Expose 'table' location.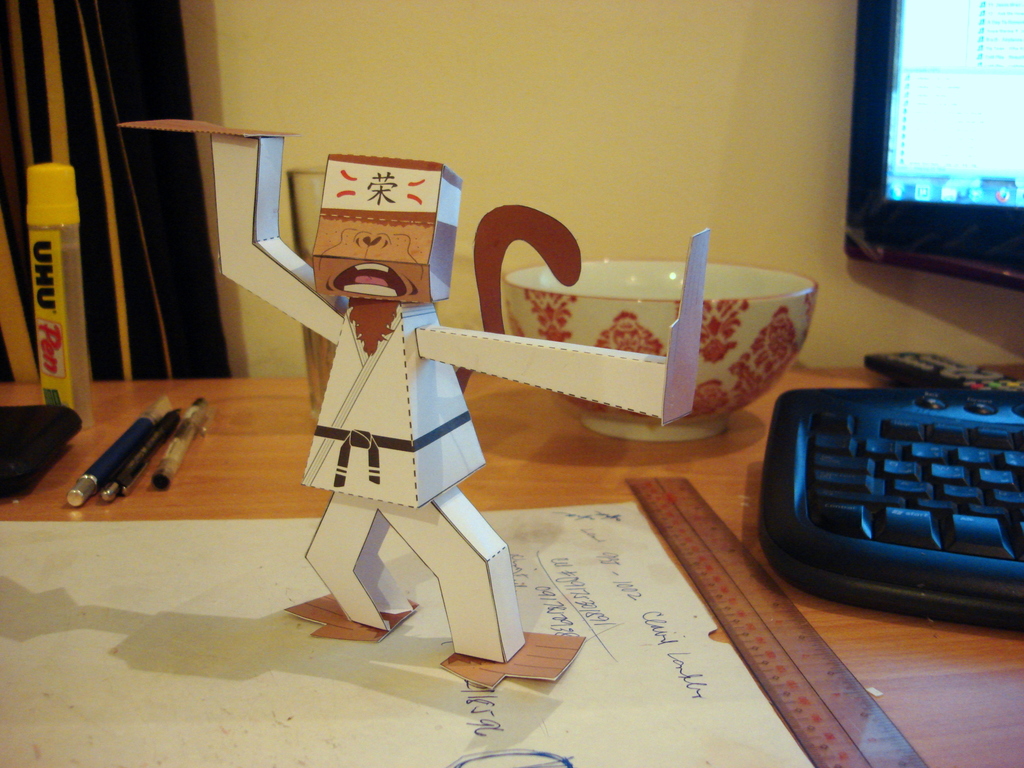
Exposed at 0, 365, 1023, 767.
